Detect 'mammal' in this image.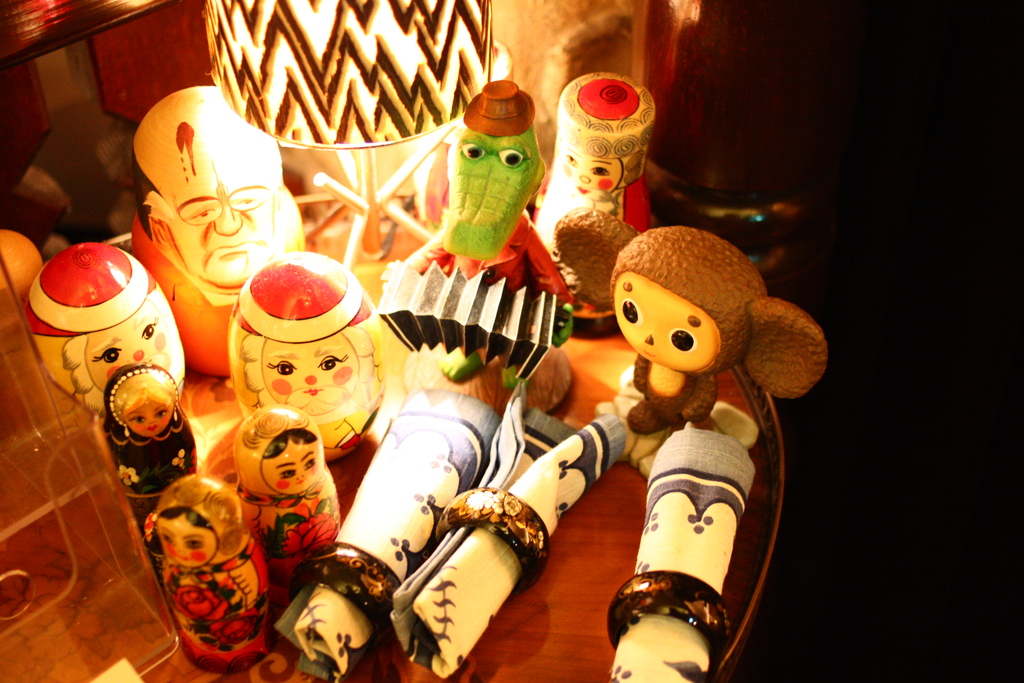
Detection: left=534, top=70, right=653, bottom=340.
